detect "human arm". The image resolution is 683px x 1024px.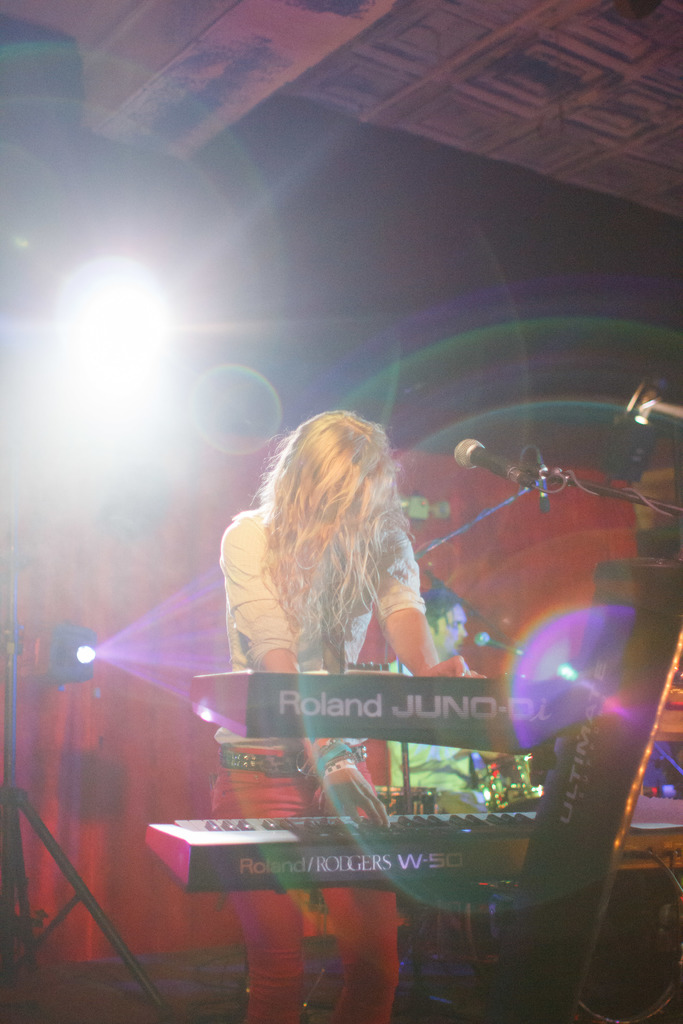
<bbox>365, 506, 470, 691</bbox>.
